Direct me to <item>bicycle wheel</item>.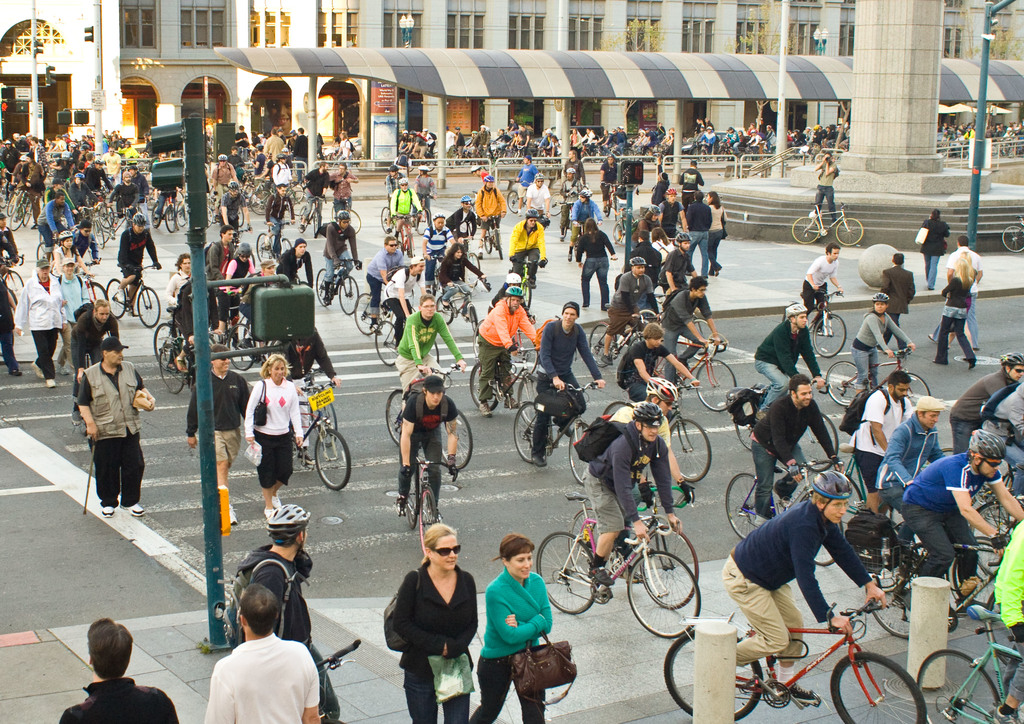
Direction: [left=470, top=359, right=497, bottom=414].
